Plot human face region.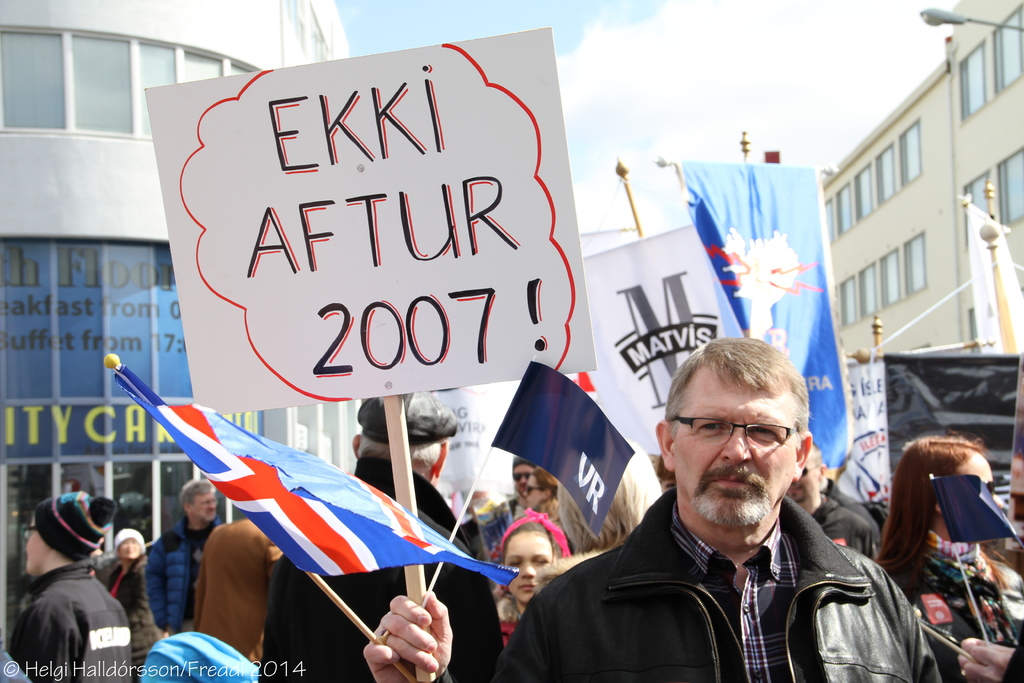
Plotted at bbox(506, 533, 556, 598).
